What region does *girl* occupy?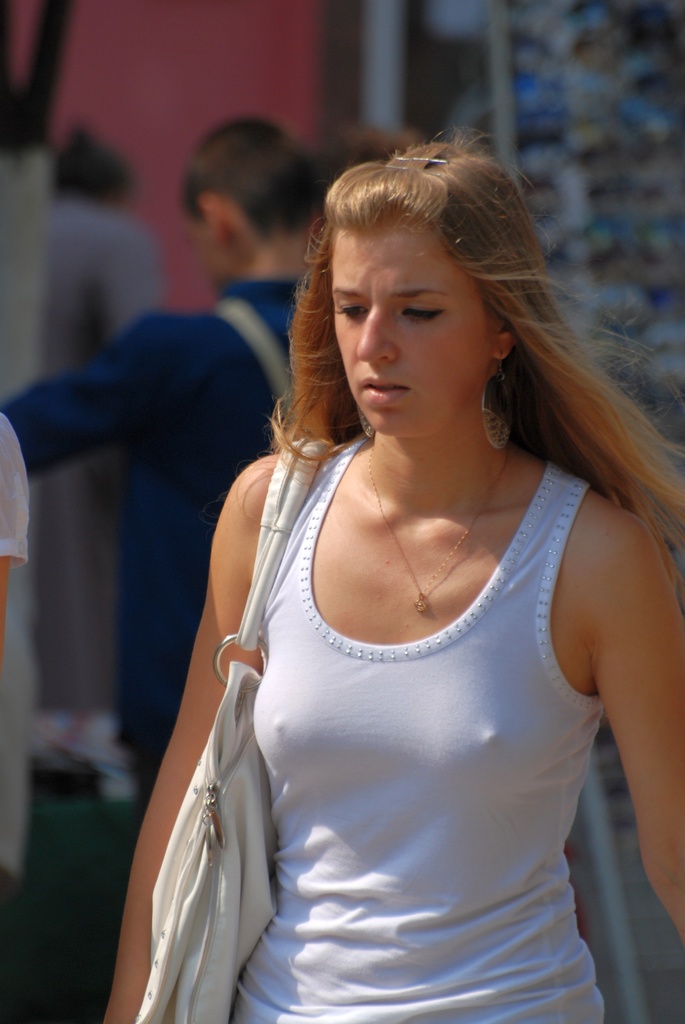
[left=100, top=130, right=684, bottom=1023].
